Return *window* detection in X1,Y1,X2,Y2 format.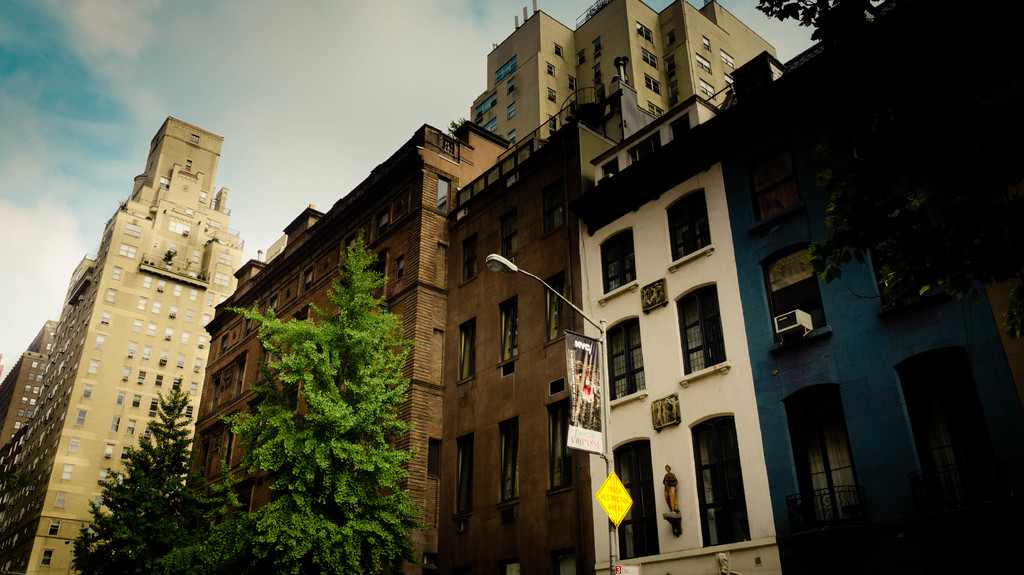
546,395,580,493.
